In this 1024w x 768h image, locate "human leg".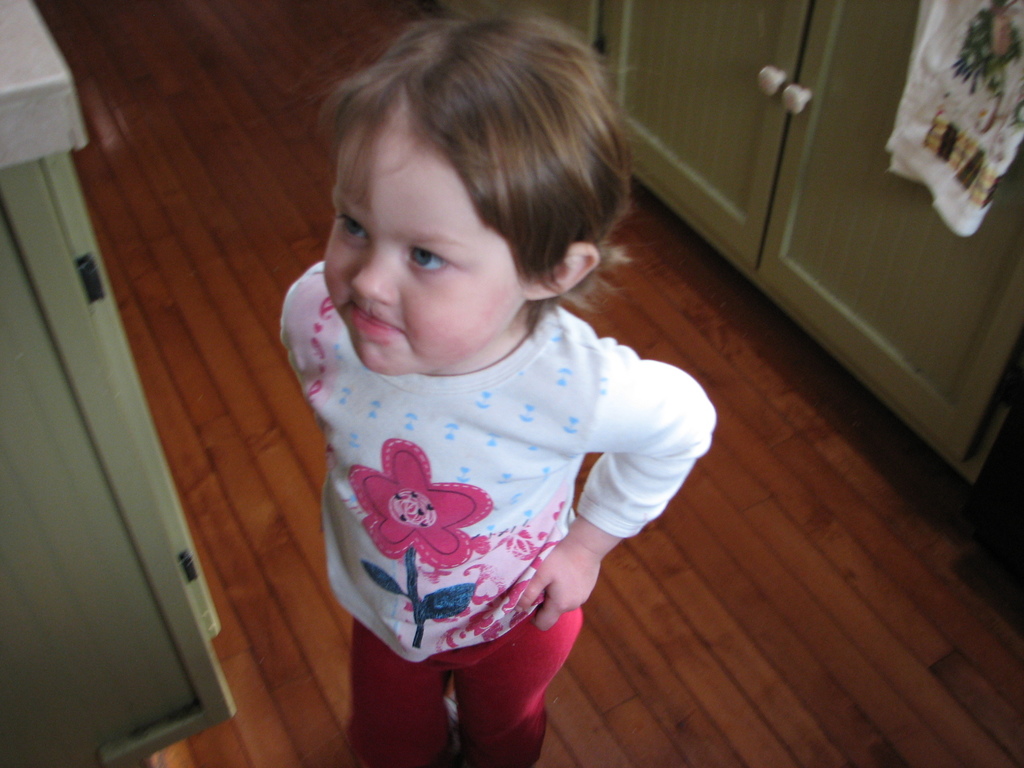
Bounding box: (x1=458, y1=602, x2=582, y2=767).
